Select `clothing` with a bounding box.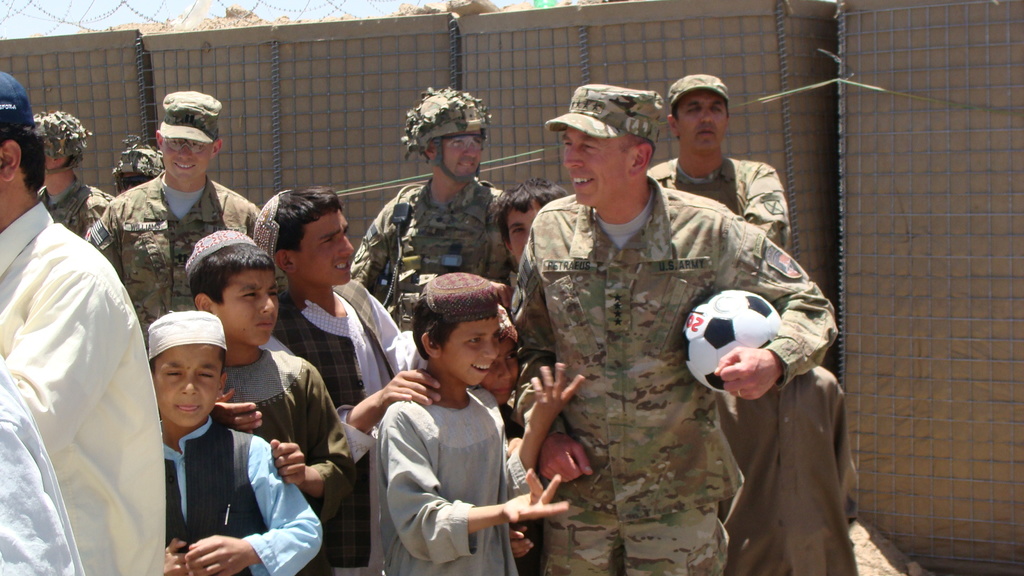
(206, 324, 369, 575).
